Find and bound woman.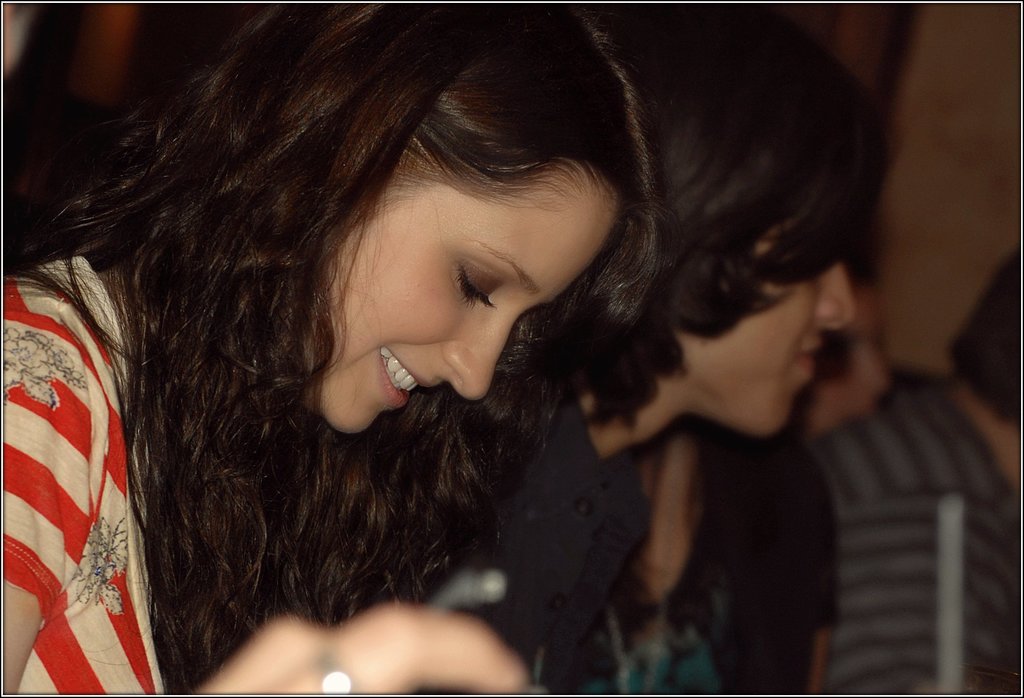
Bound: 0:0:683:693.
